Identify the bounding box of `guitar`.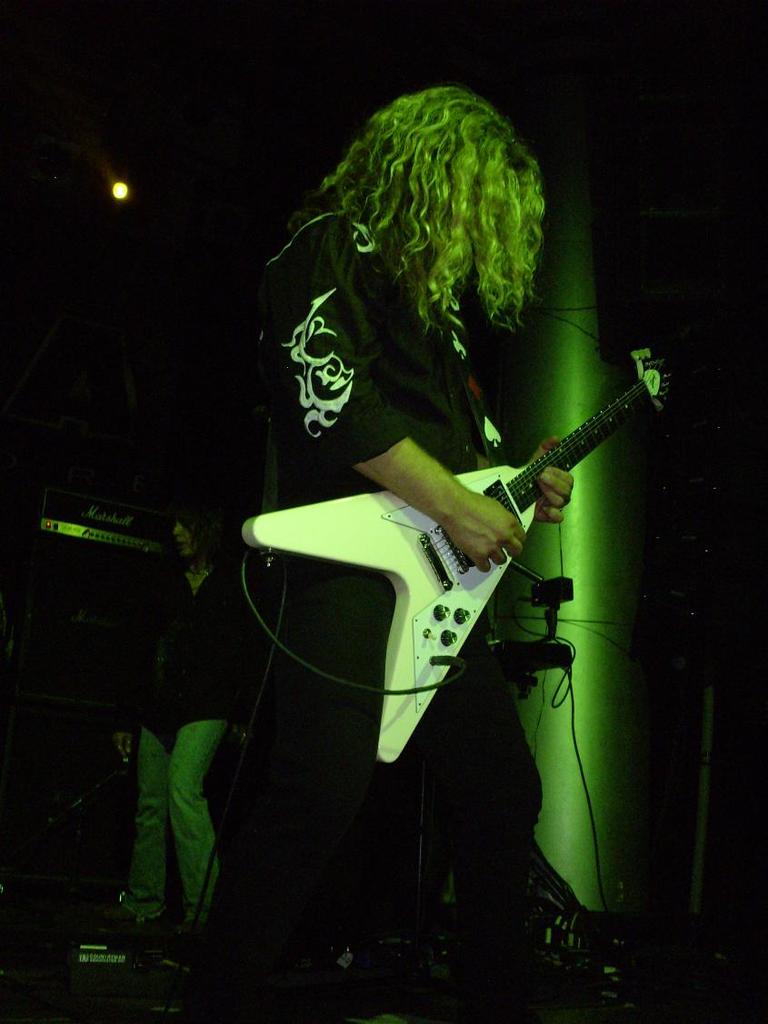
<box>244,348,683,765</box>.
